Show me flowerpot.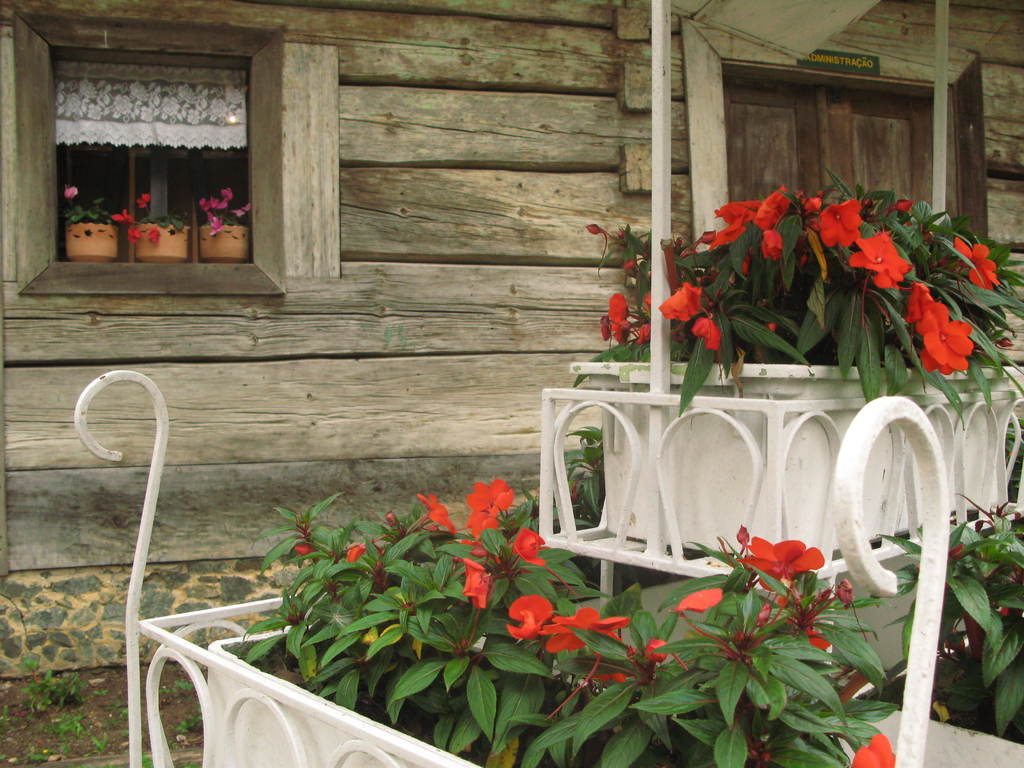
flowerpot is here: region(847, 639, 1023, 767).
